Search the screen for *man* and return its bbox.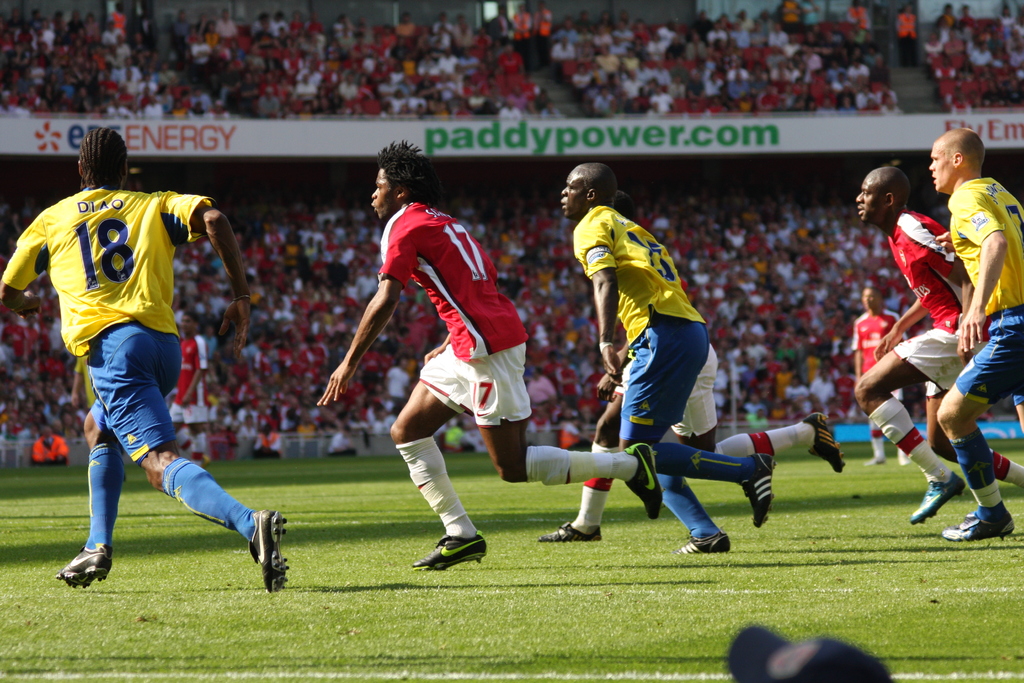
Found: (left=559, top=163, right=777, bottom=559).
